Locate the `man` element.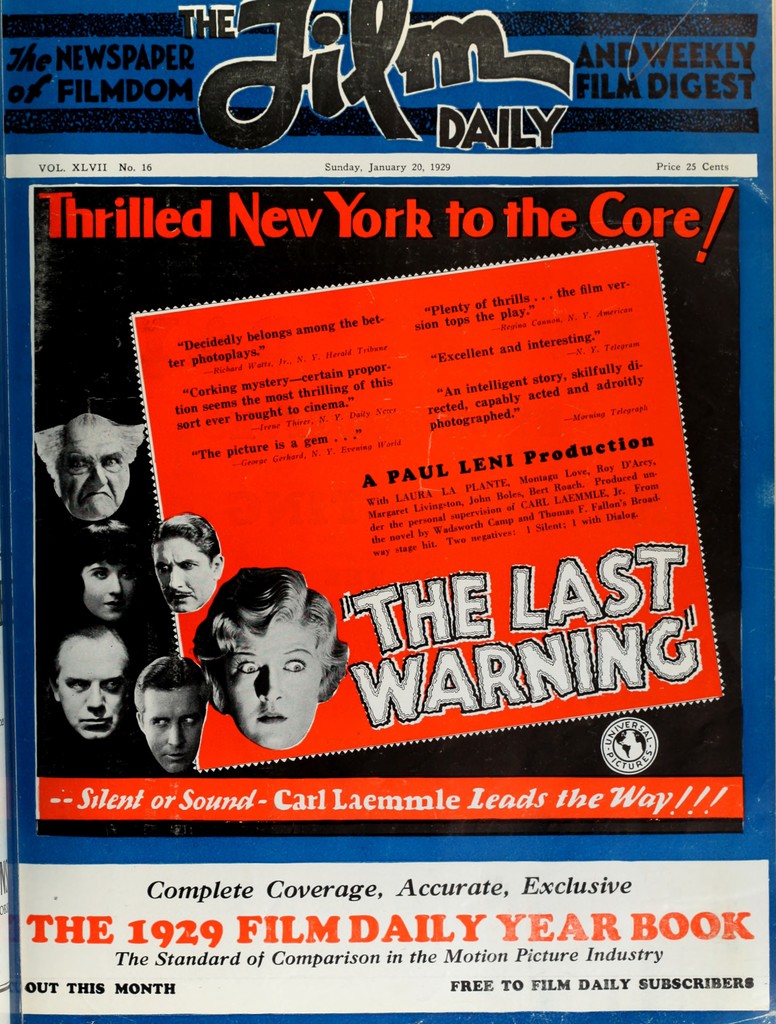
Element bbox: pyautogui.locateOnScreen(27, 410, 158, 572).
